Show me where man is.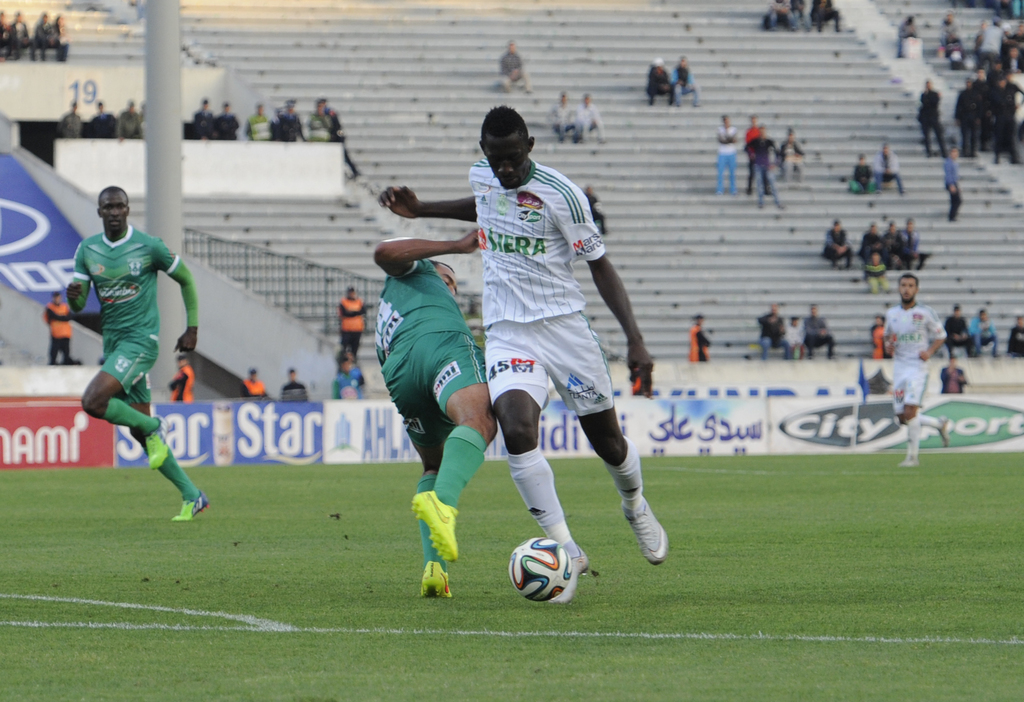
man is at locate(688, 308, 712, 371).
